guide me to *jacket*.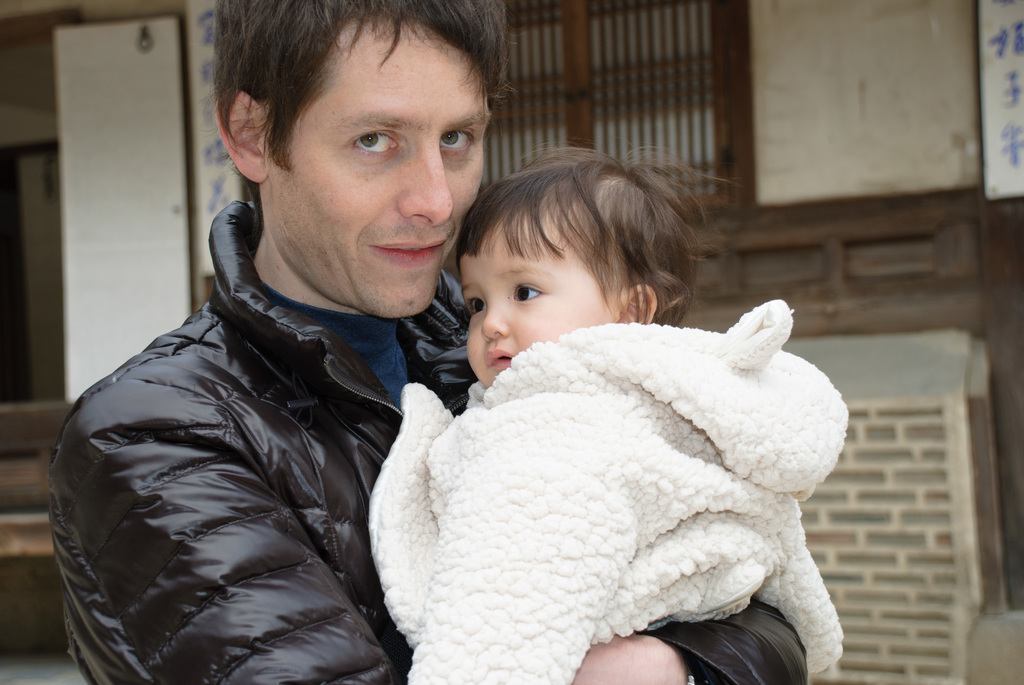
Guidance: bbox=(46, 201, 813, 684).
